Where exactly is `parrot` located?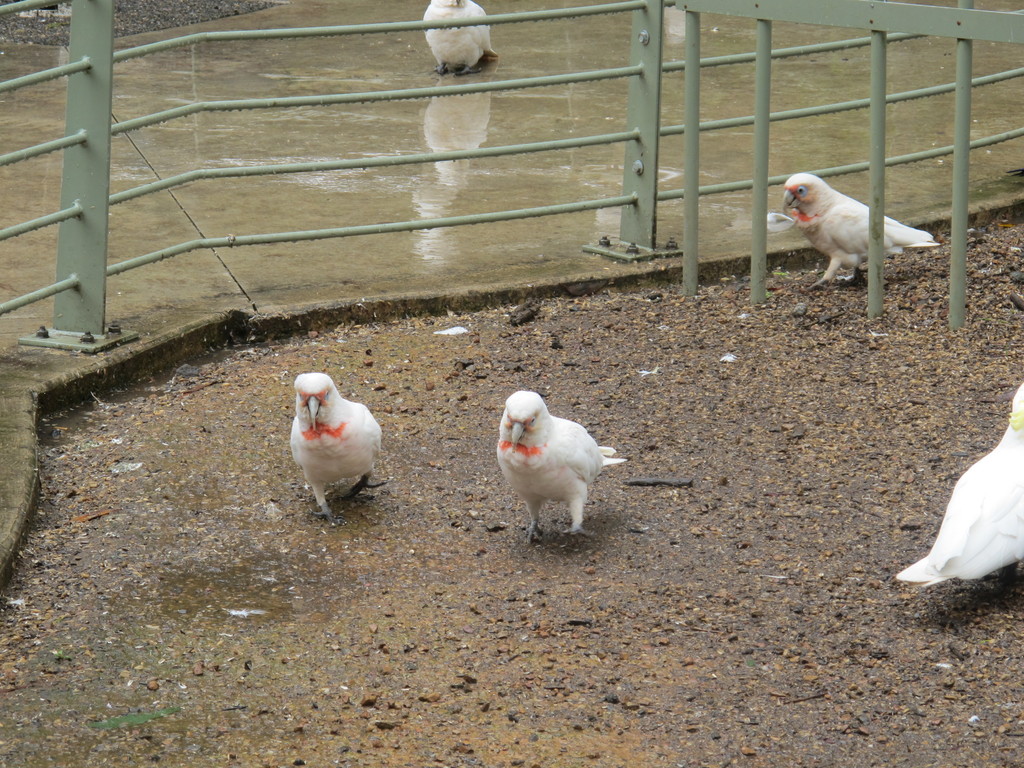
Its bounding box is Rect(422, 2, 494, 73).
